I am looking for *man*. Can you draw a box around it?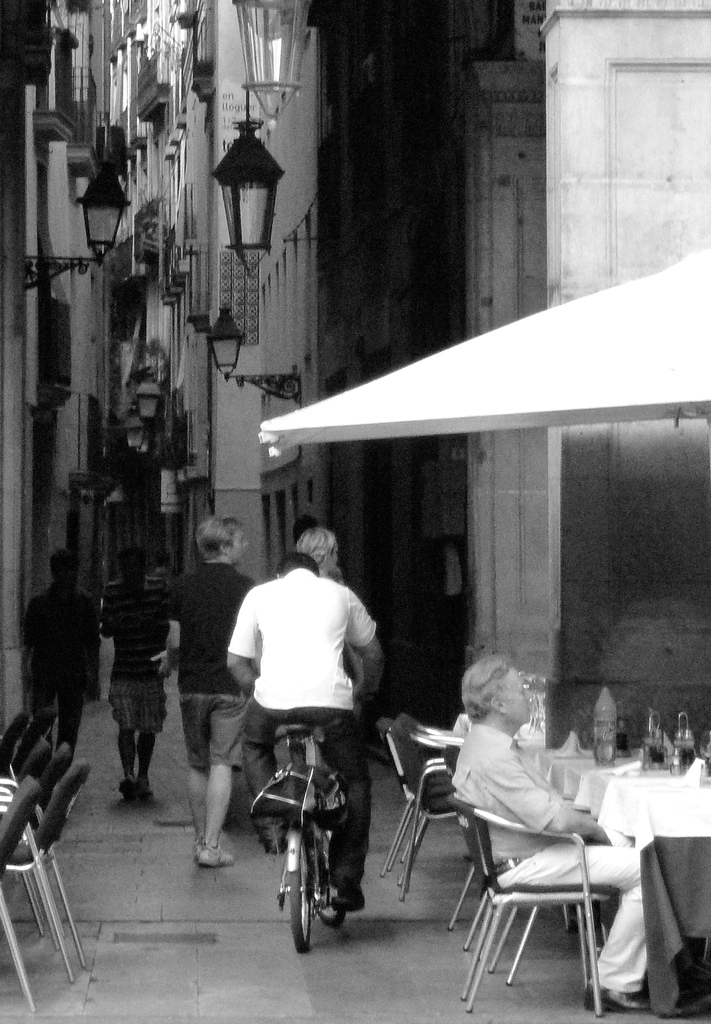
Sure, the bounding box is {"left": 444, "top": 659, "right": 647, "bottom": 1010}.
